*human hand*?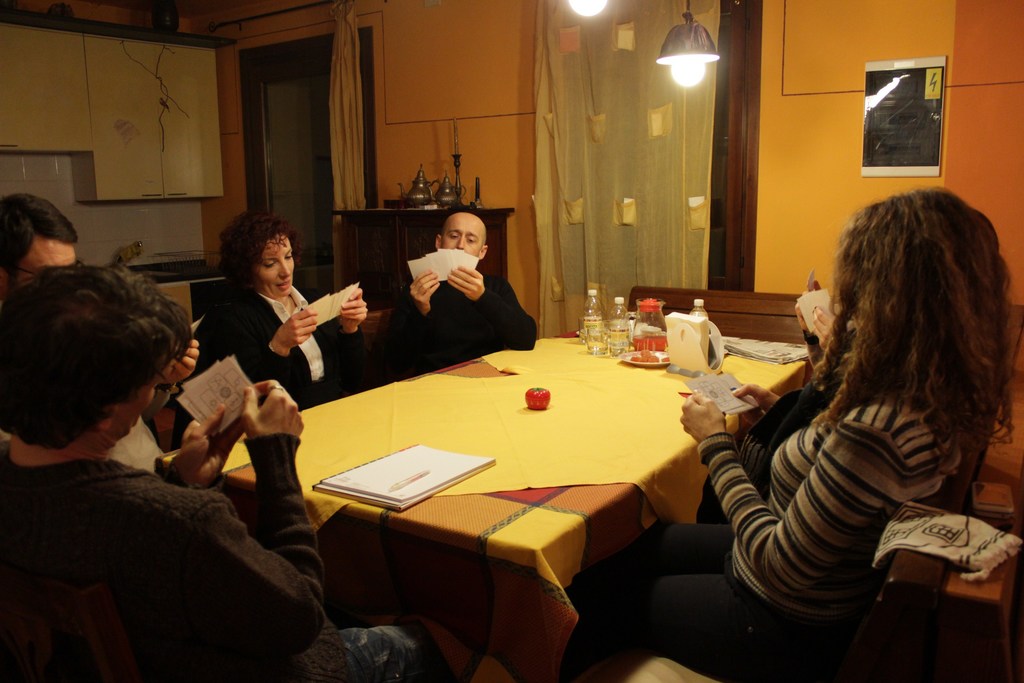
<box>173,402,253,493</box>
